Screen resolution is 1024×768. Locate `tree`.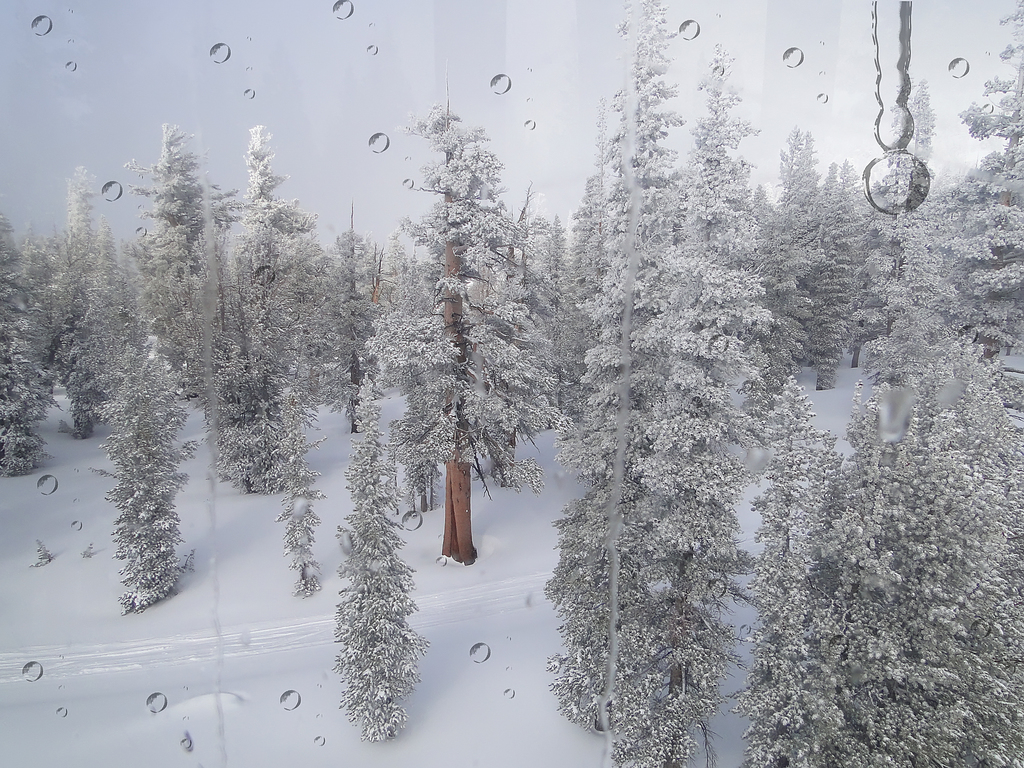
328/381/422/755.
